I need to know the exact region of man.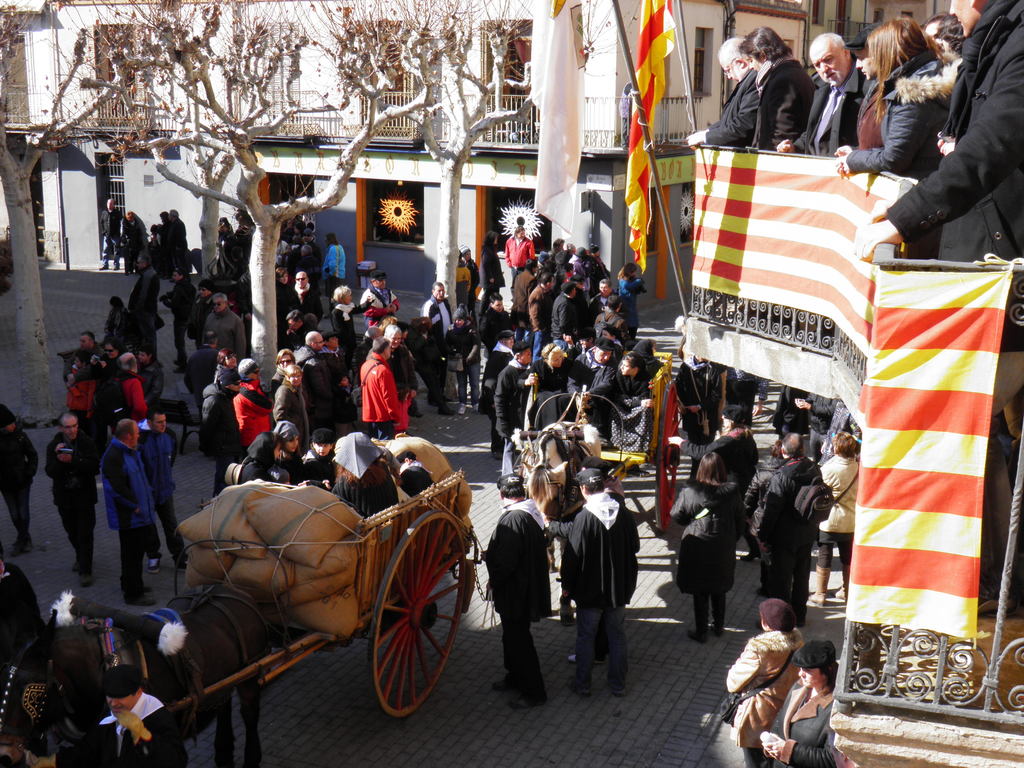
Region: (left=199, top=291, right=247, bottom=364).
